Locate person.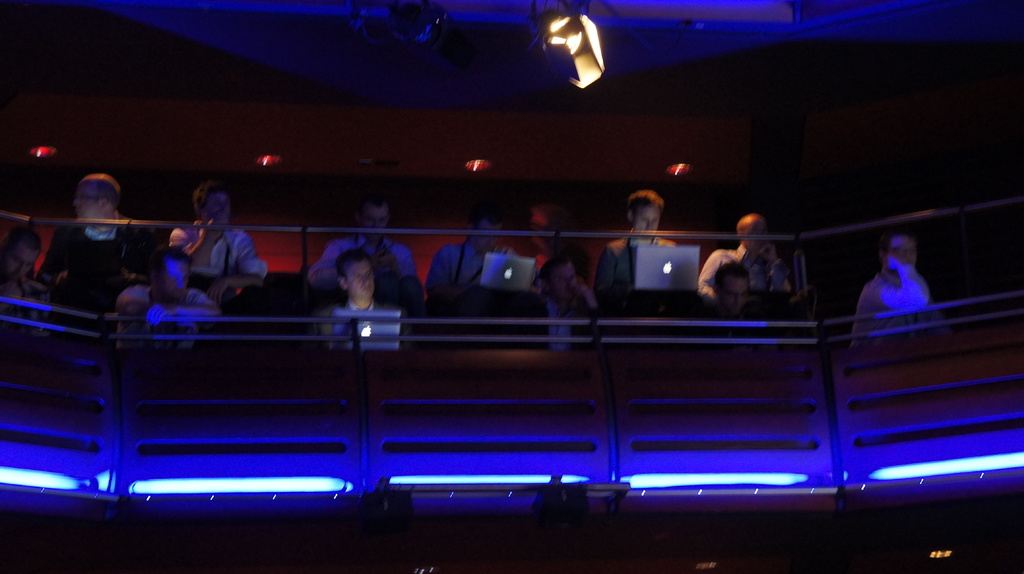
Bounding box: <region>168, 184, 263, 307</region>.
